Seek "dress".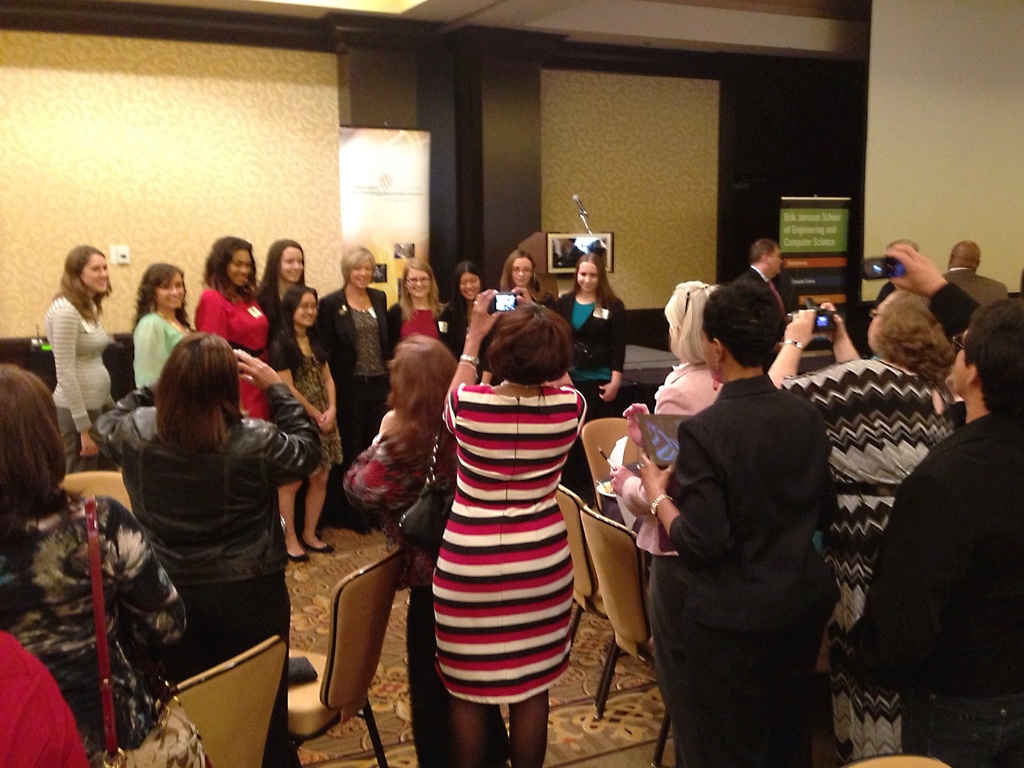
bbox=(277, 338, 348, 467).
